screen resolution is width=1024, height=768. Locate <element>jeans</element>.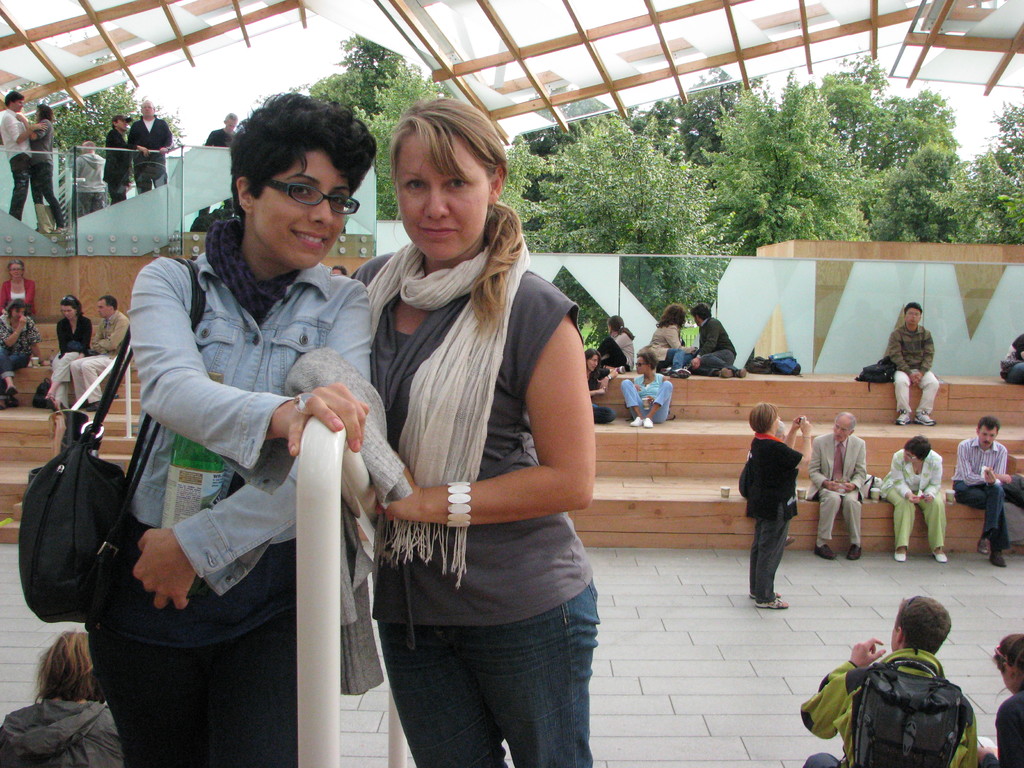
376 578 599 767.
